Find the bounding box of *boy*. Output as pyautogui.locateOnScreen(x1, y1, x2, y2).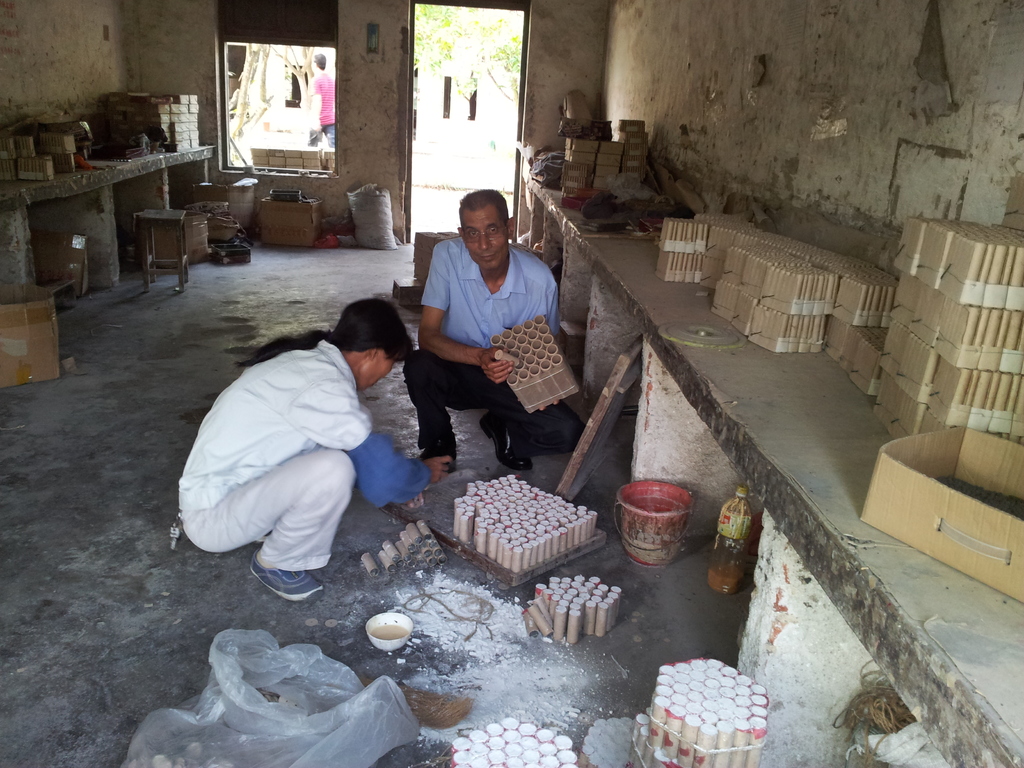
pyautogui.locateOnScreen(191, 284, 501, 587).
